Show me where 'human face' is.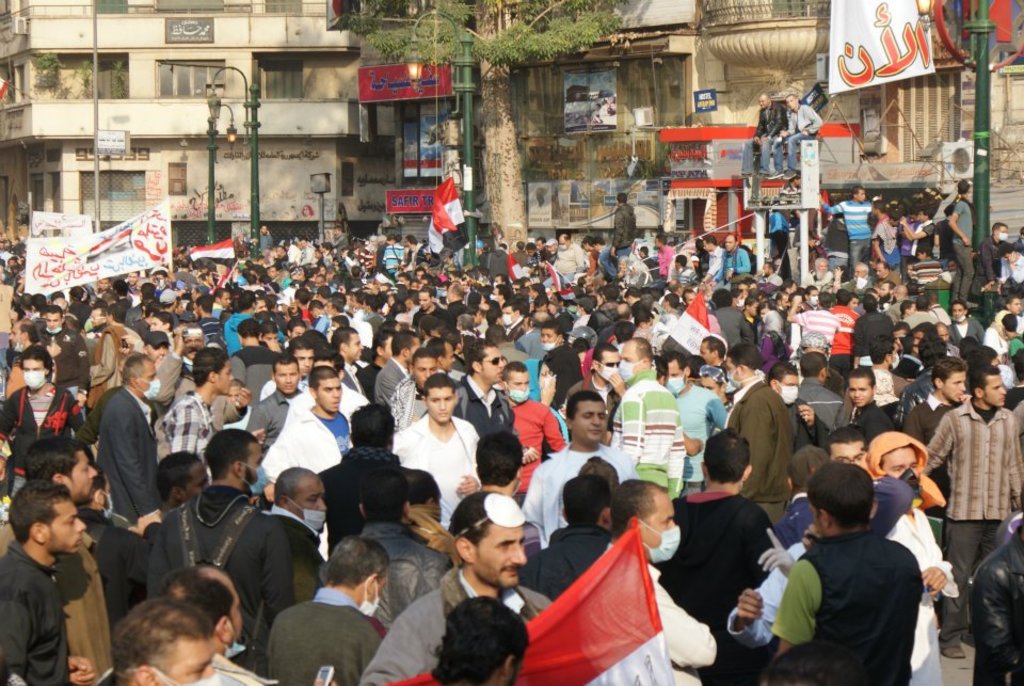
'human face' is at rect(876, 443, 918, 477).
